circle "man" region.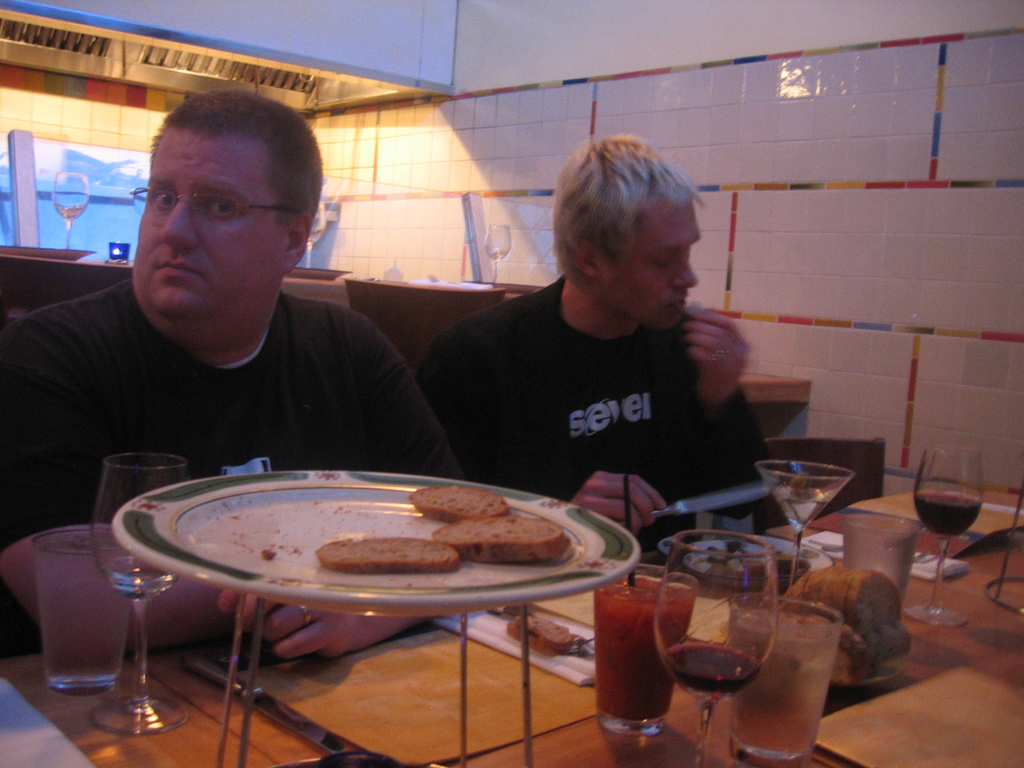
Region: <bbox>0, 90, 467, 664</bbox>.
